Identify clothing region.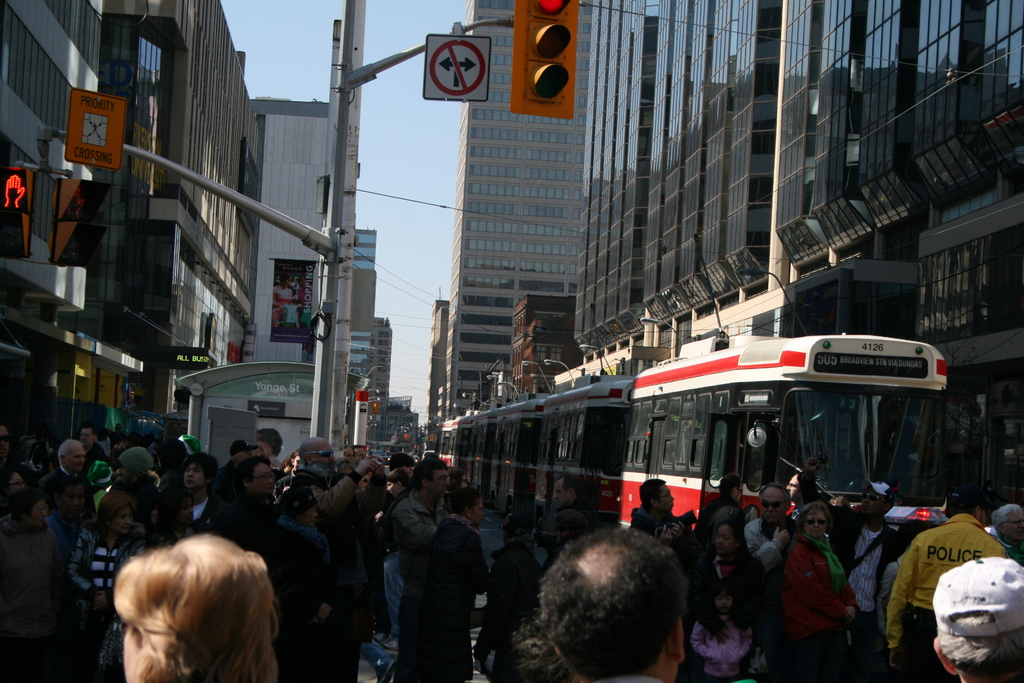
Region: {"x1": 394, "y1": 489, "x2": 434, "y2": 579}.
